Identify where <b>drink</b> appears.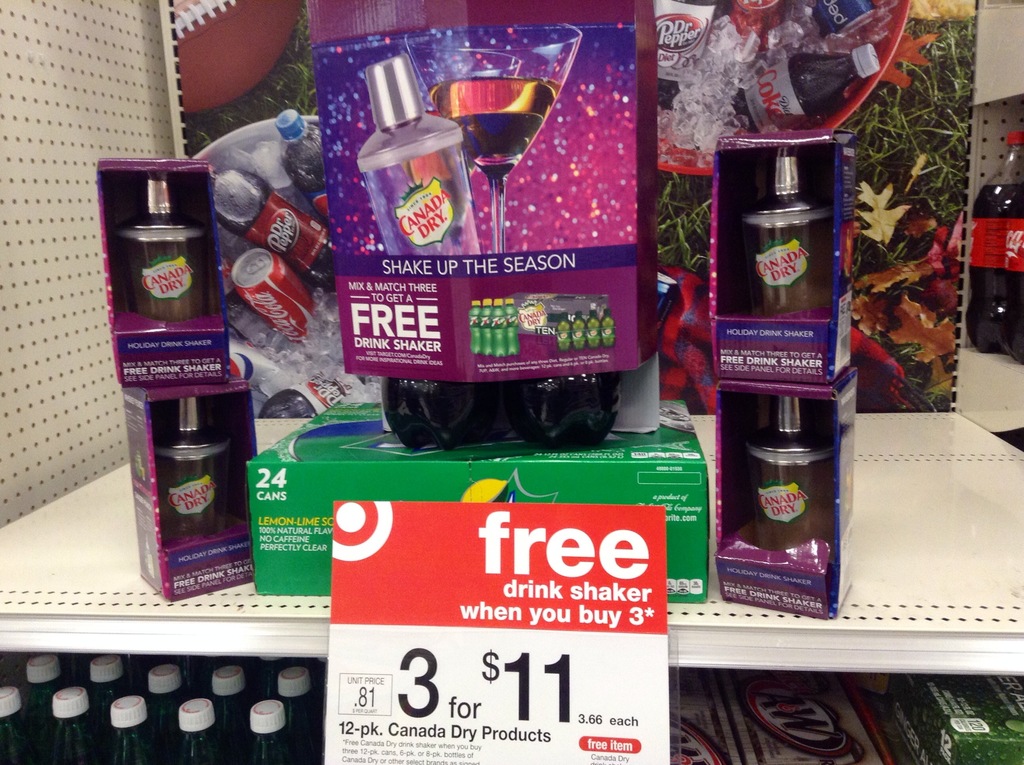
Appears at (left=382, top=383, right=494, bottom=449).
